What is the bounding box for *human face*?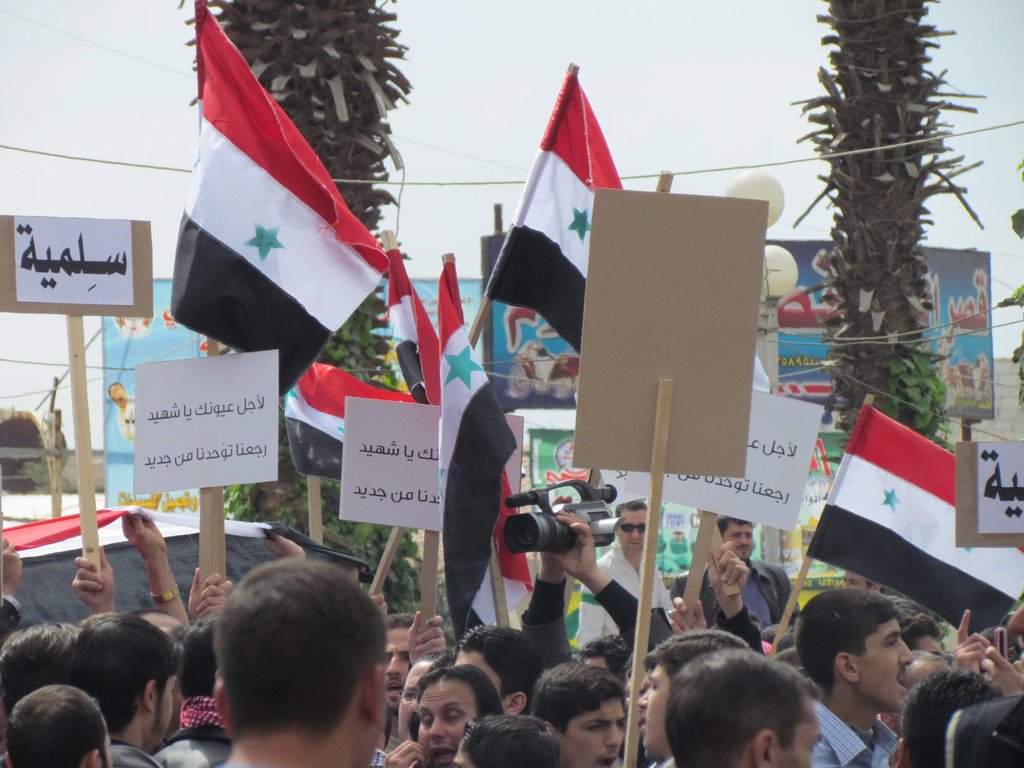
725/522/756/564.
